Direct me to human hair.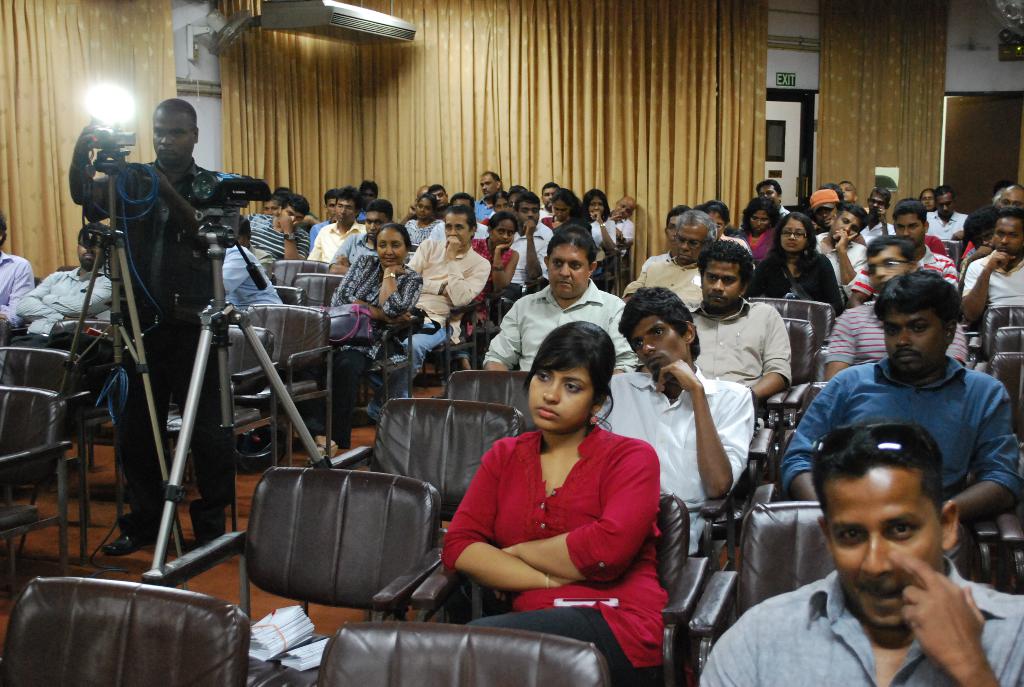
Direction: pyautogui.locateOnScreen(816, 180, 842, 206).
